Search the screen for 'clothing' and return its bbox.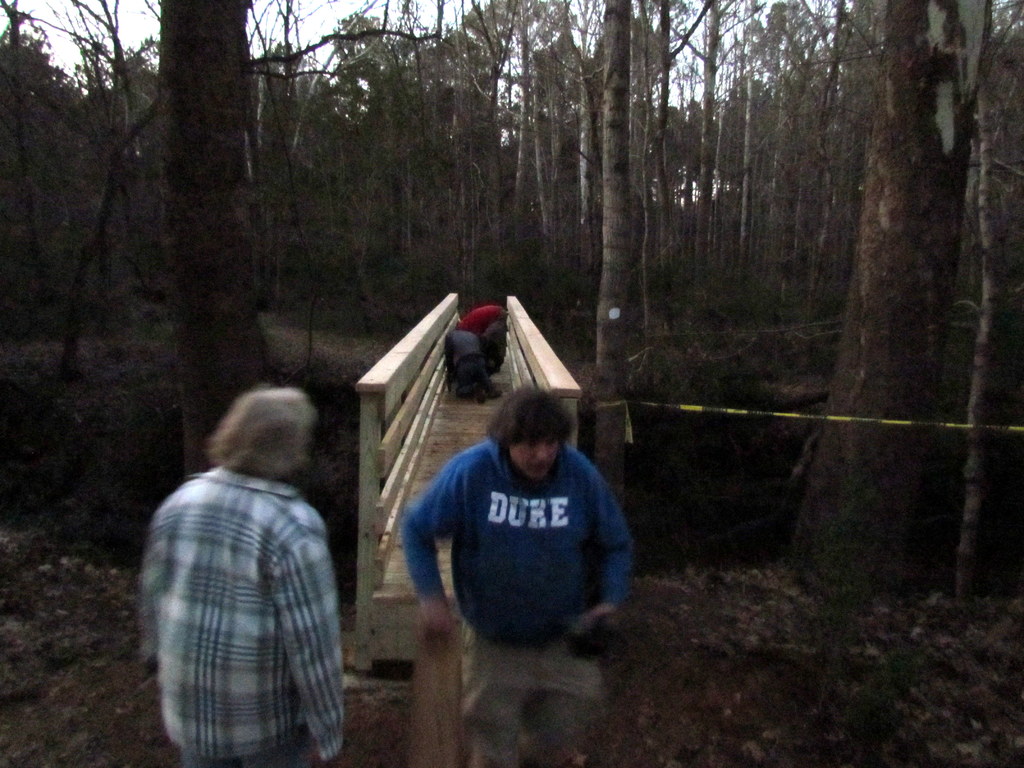
Found: box(138, 397, 346, 765).
